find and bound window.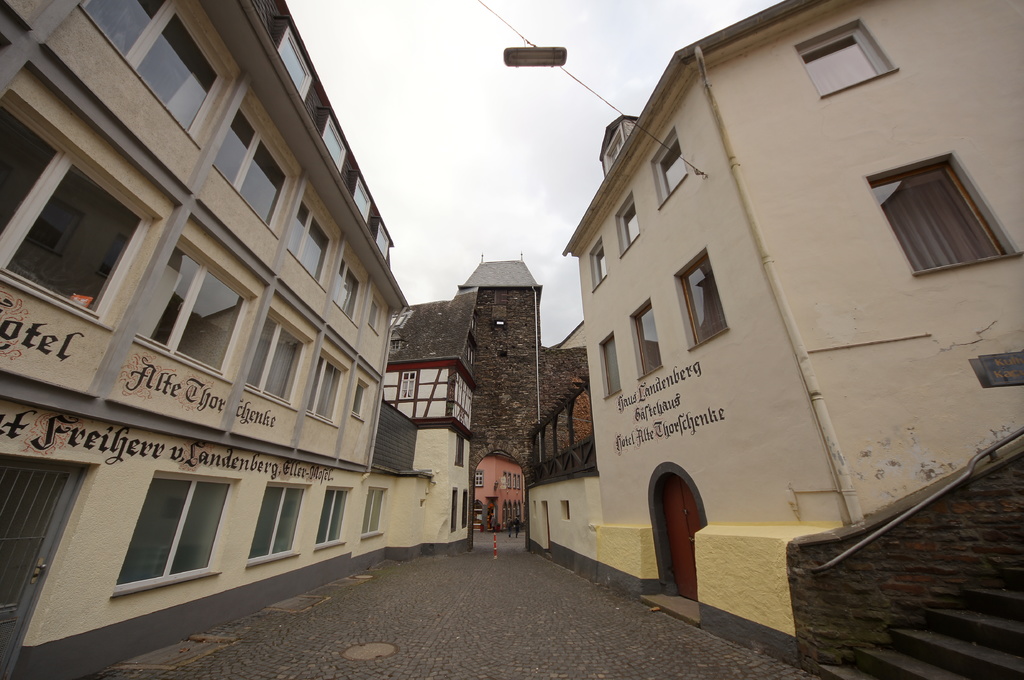
Bound: <region>612, 191, 640, 253</region>.
